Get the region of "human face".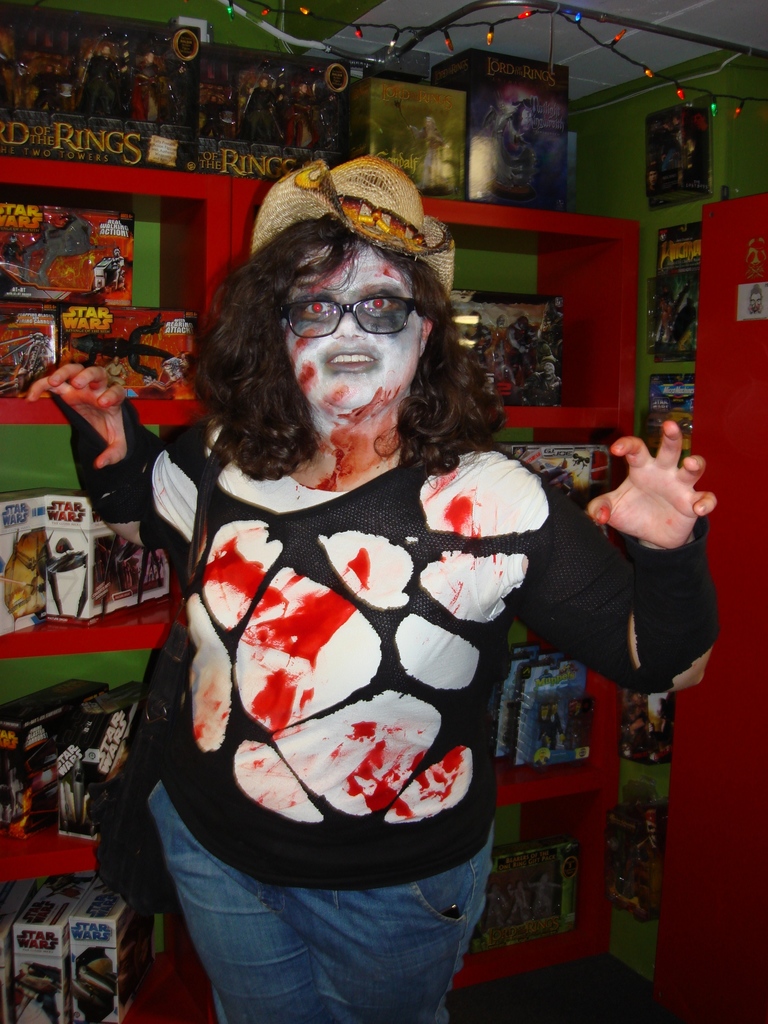
box(289, 221, 429, 438).
